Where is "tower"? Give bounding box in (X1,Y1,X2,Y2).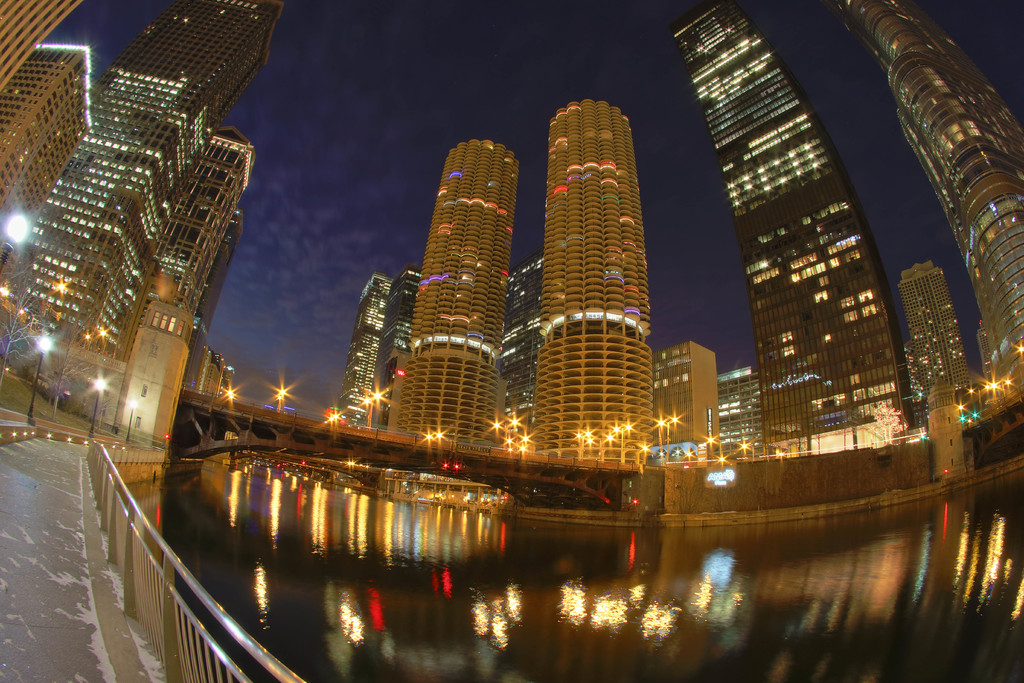
(121,117,260,340).
